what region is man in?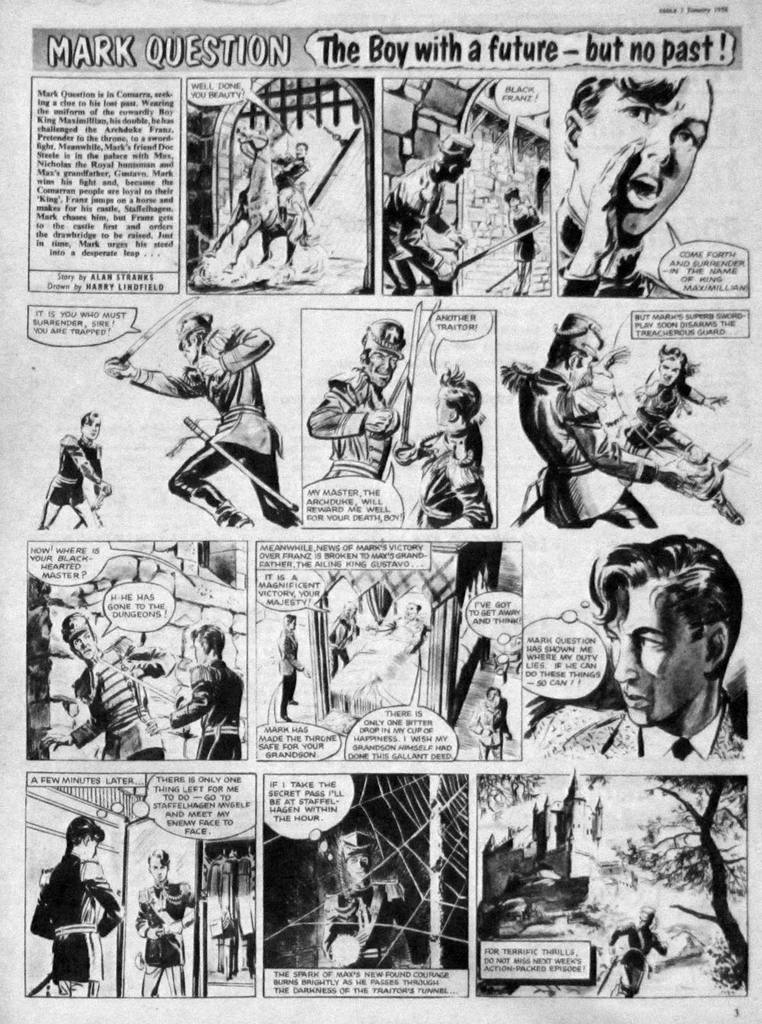
Rect(271, 607, 309, 731).
